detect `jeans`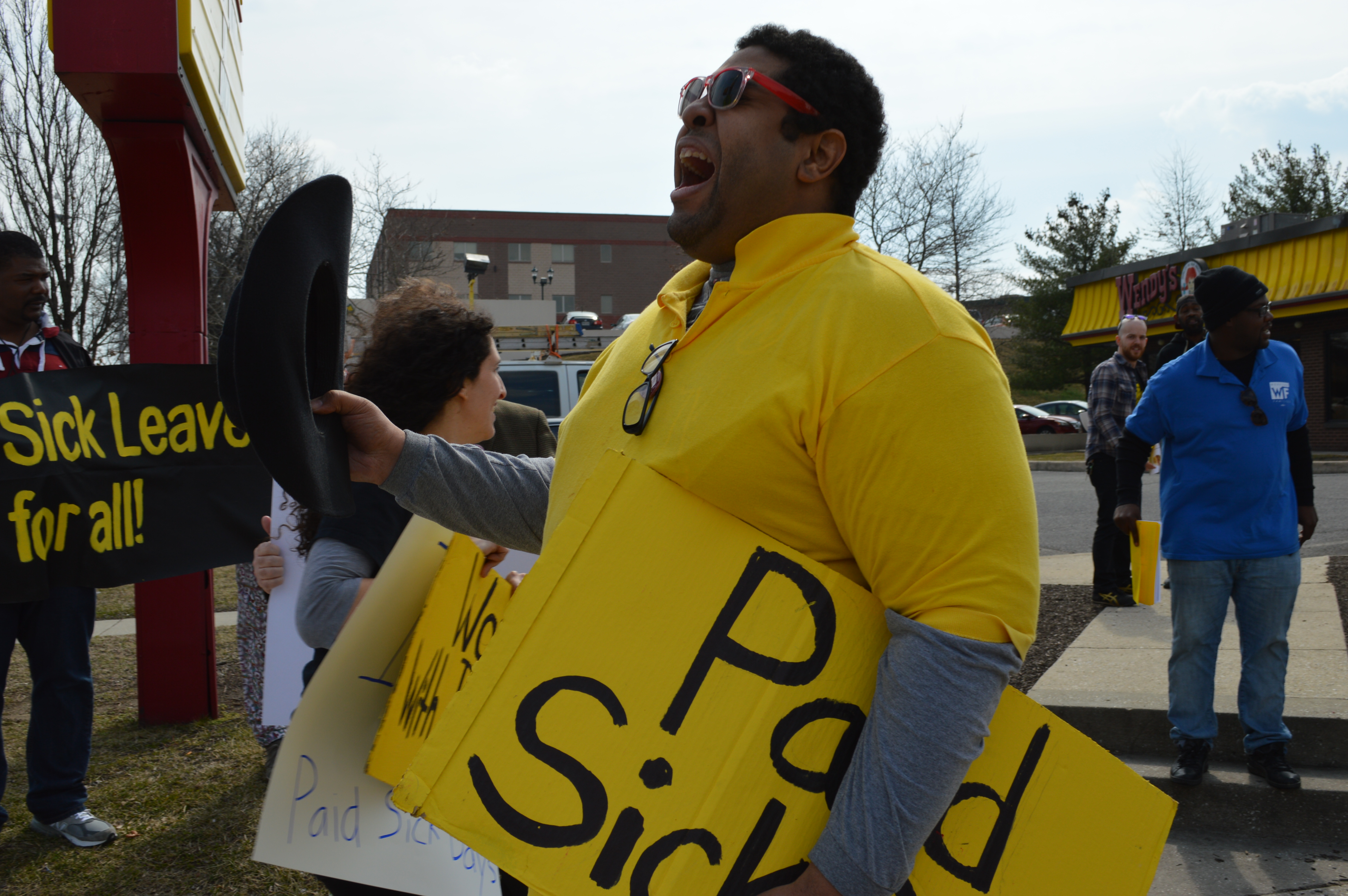
(349,165,389,227)
